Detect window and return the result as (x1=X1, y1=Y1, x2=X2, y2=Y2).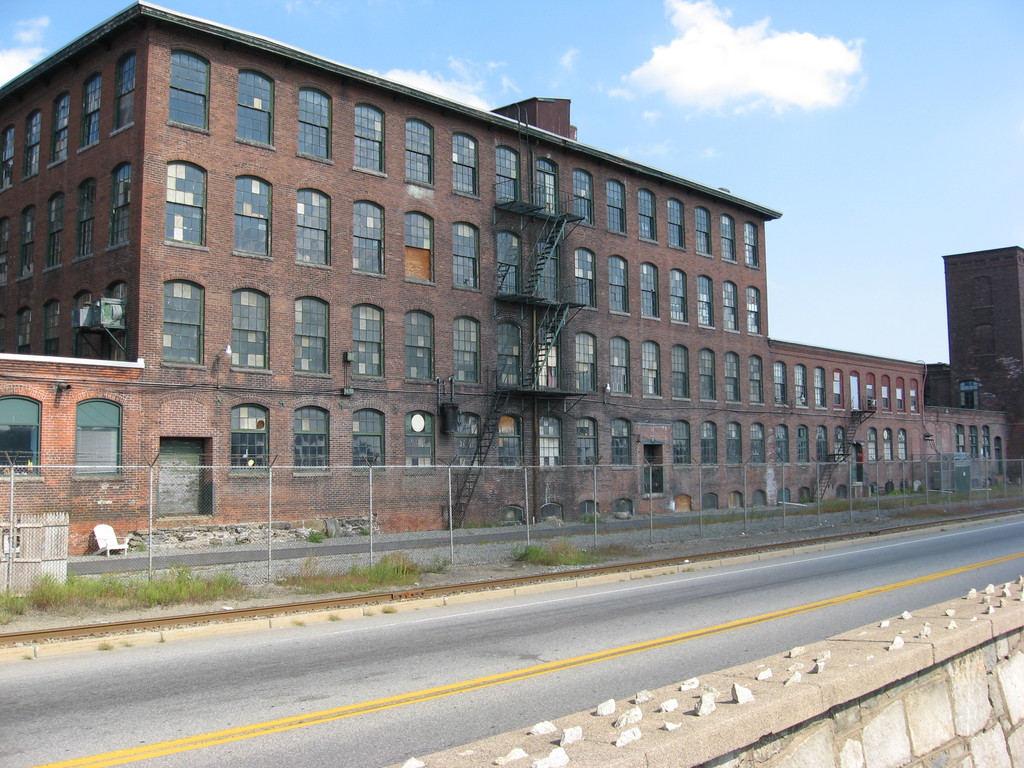
(x1=533, y1=162, x2=557, y2=212).
